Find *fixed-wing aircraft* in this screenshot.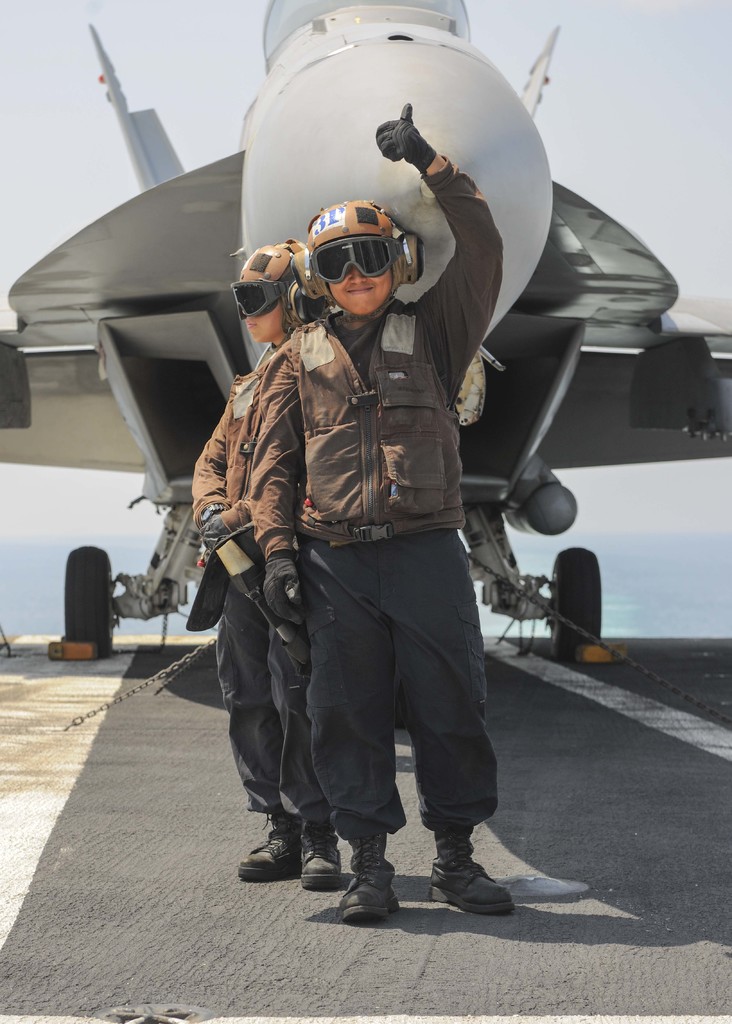
The bounding box for *fixed-wing aircraft* is 0/0/731/659.
